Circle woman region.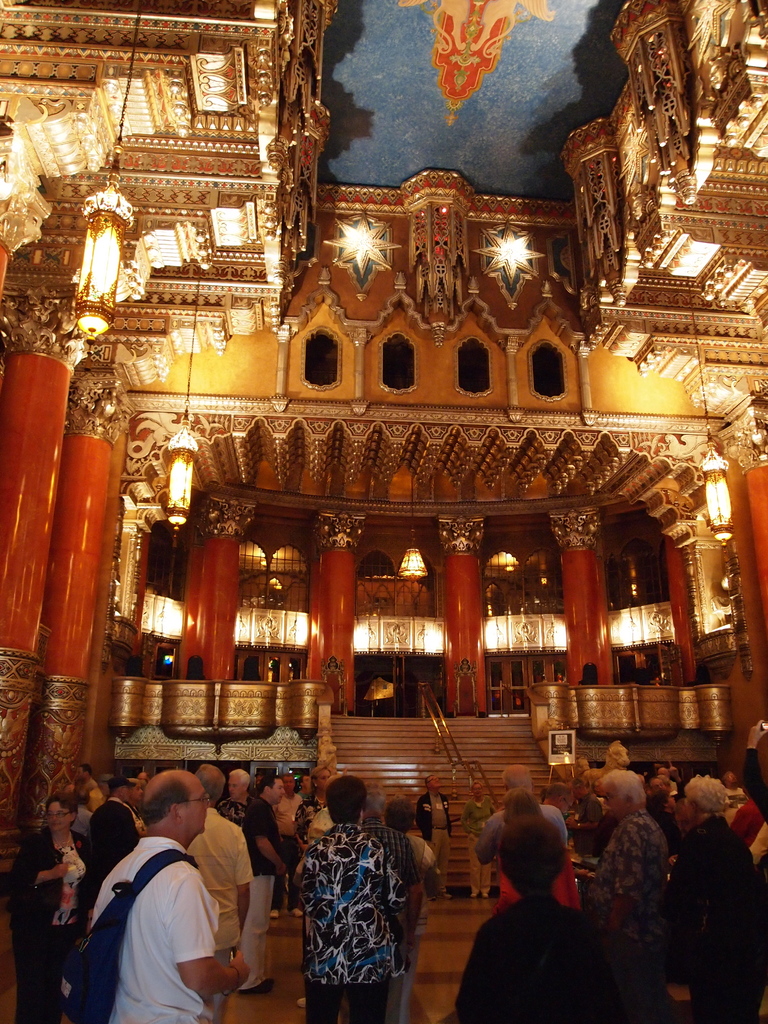
Region: select_region(12, 791, 110, 1016).
